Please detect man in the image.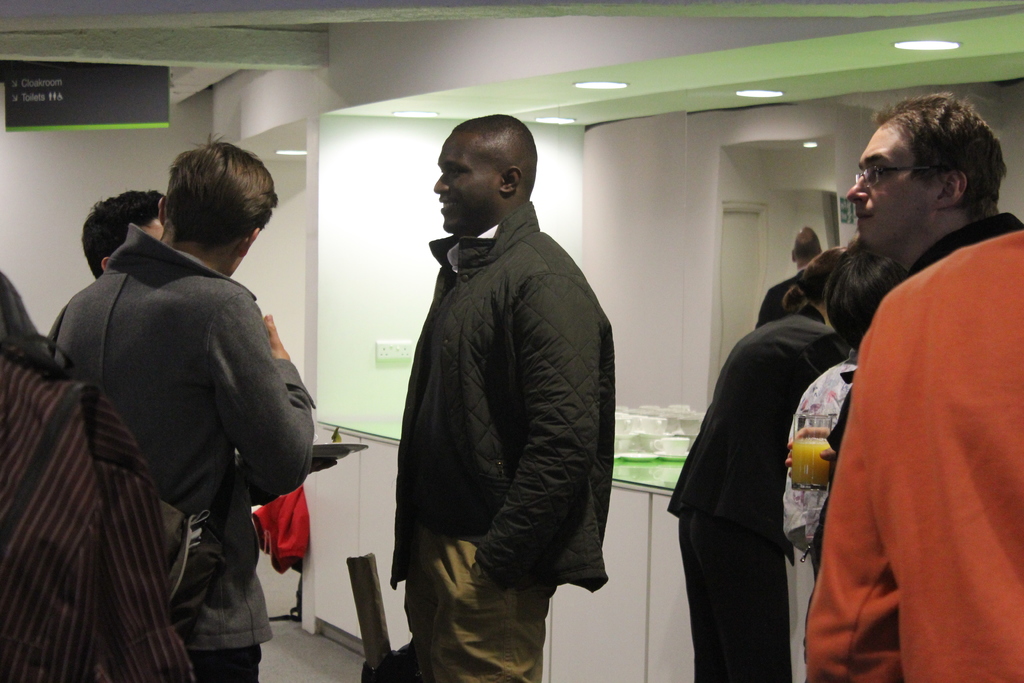
select_region(369, 105, 628, 675).
